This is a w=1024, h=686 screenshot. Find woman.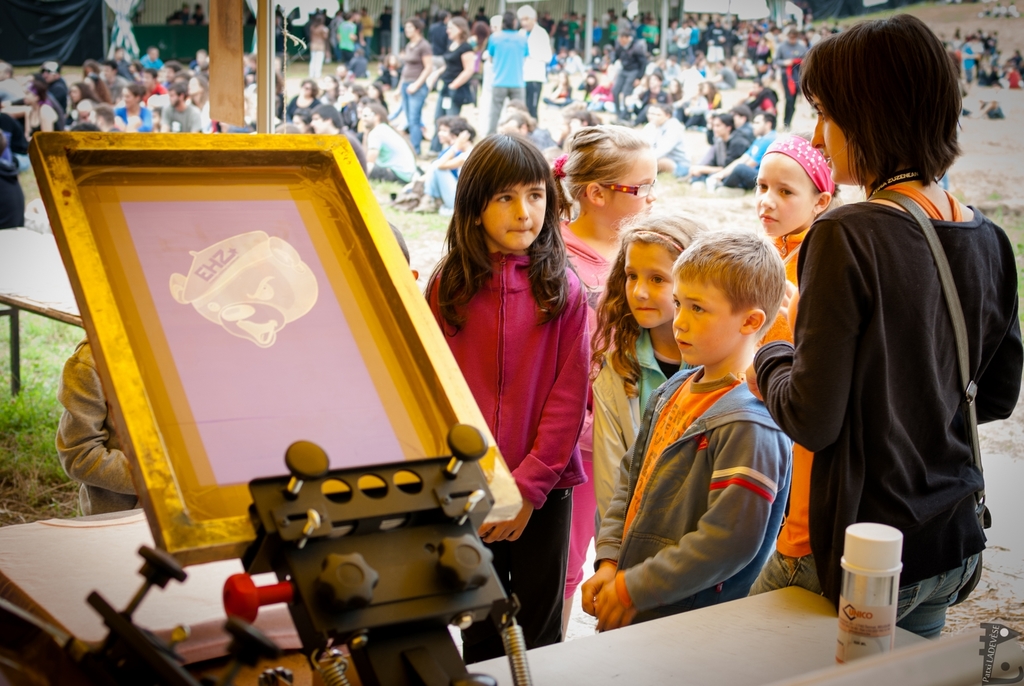
Bounding box: box=[640, 103, 690, 178].
